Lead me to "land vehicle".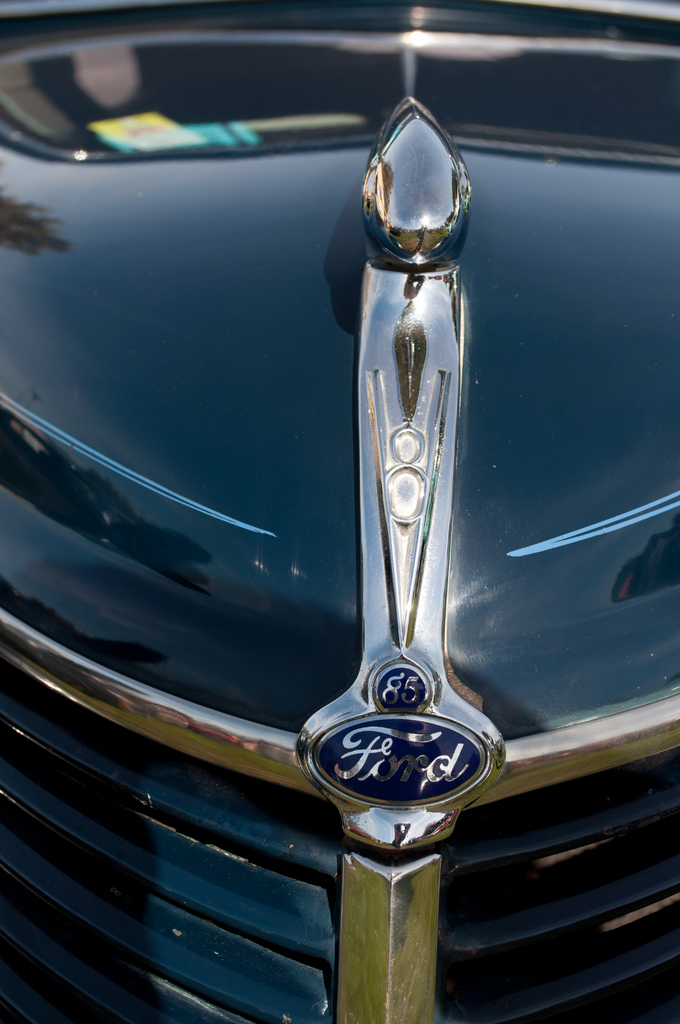
Lead to 40:0:610:1023.
